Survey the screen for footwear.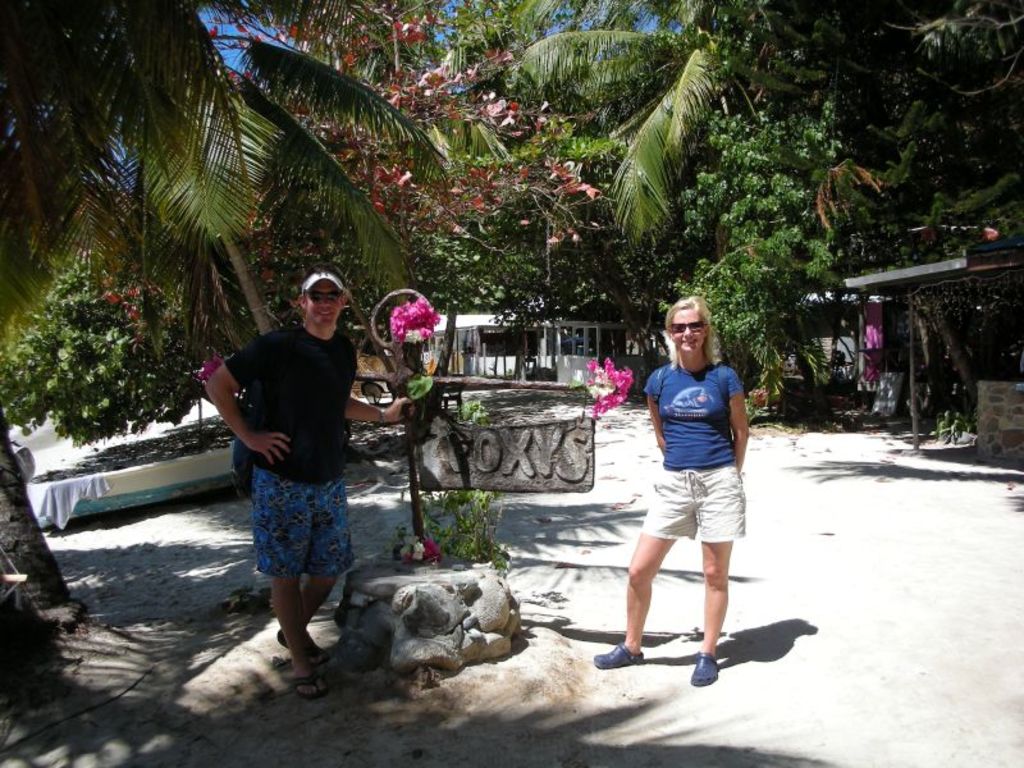
Survey found: [left=276, top=628, right=329, bottom=662].
